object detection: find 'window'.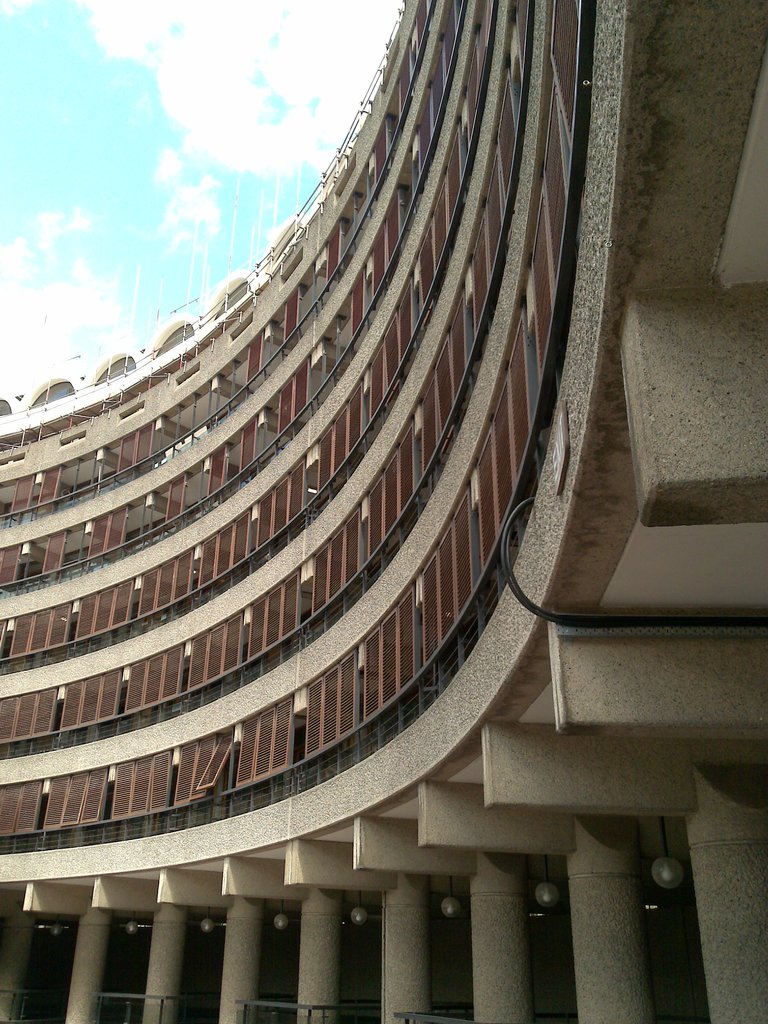
0/708/56/762.
